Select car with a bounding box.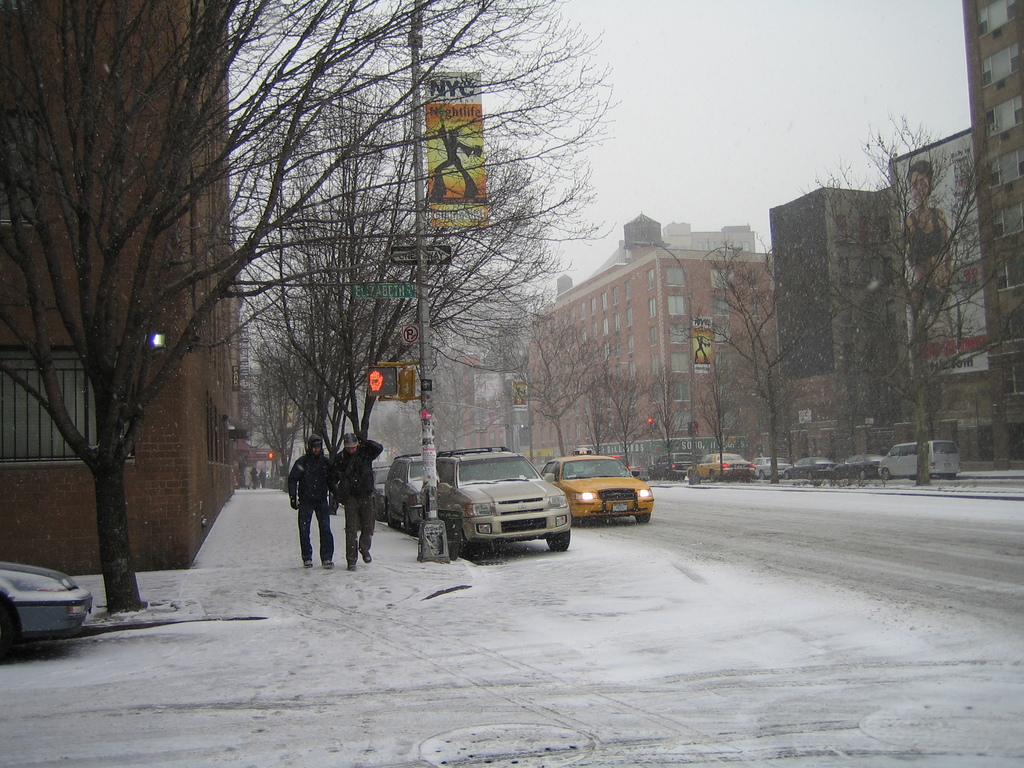
rect(372, 465, 390, 525).
